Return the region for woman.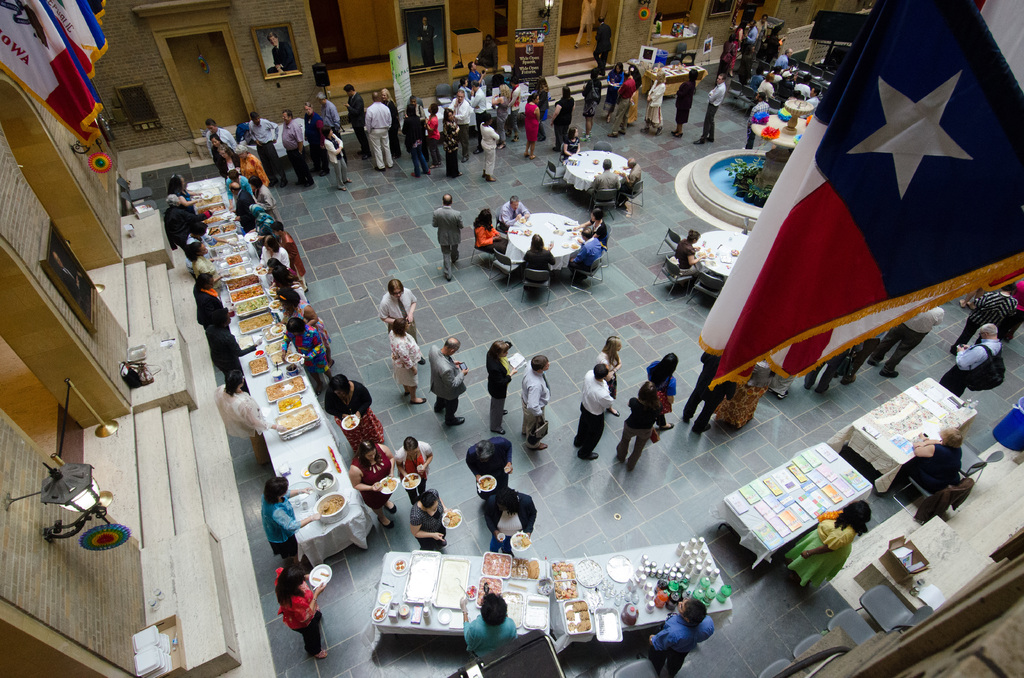
detection(716, 35, 736, 79).
